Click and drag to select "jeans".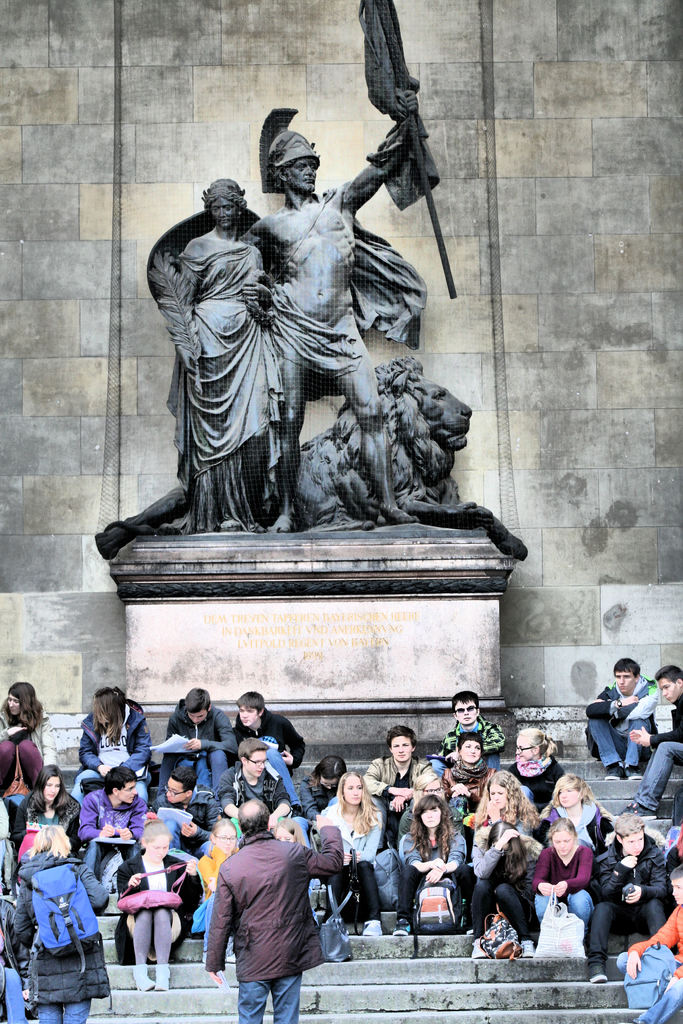
Selection: (x1=635, y1=739, x2=682, y2=810).
